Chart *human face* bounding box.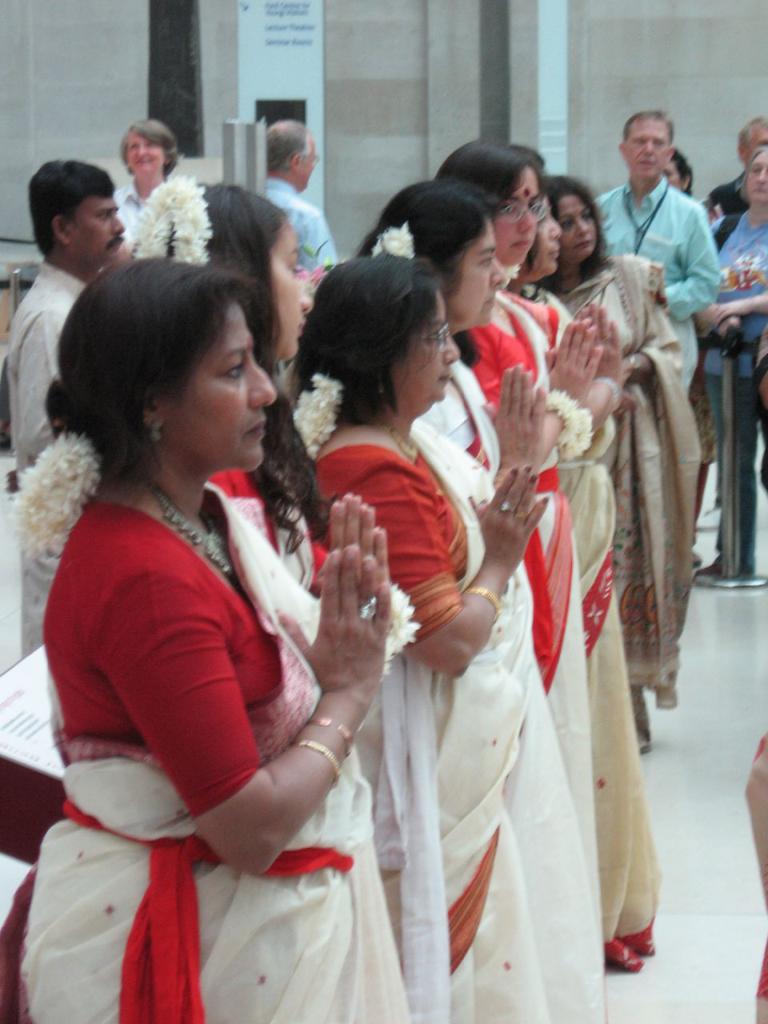
Charted: 167/309/273/476.
